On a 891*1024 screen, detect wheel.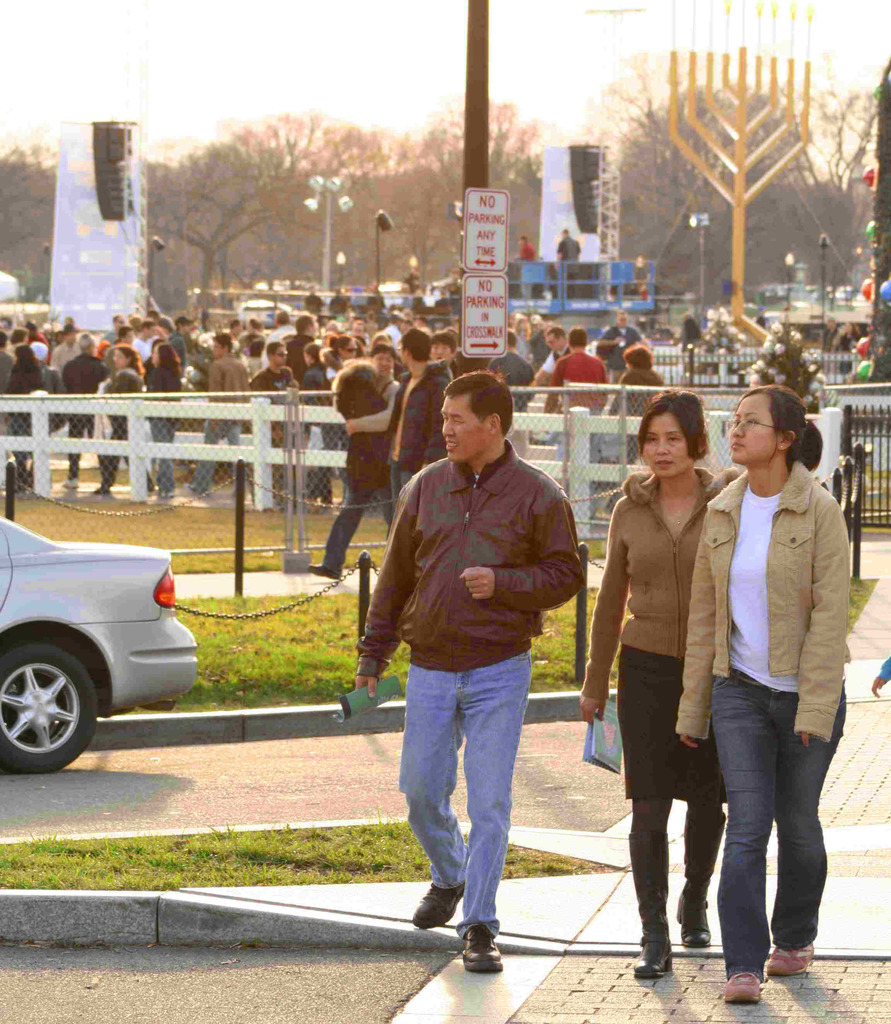
<region>0, 636, 99, 774</region>.
